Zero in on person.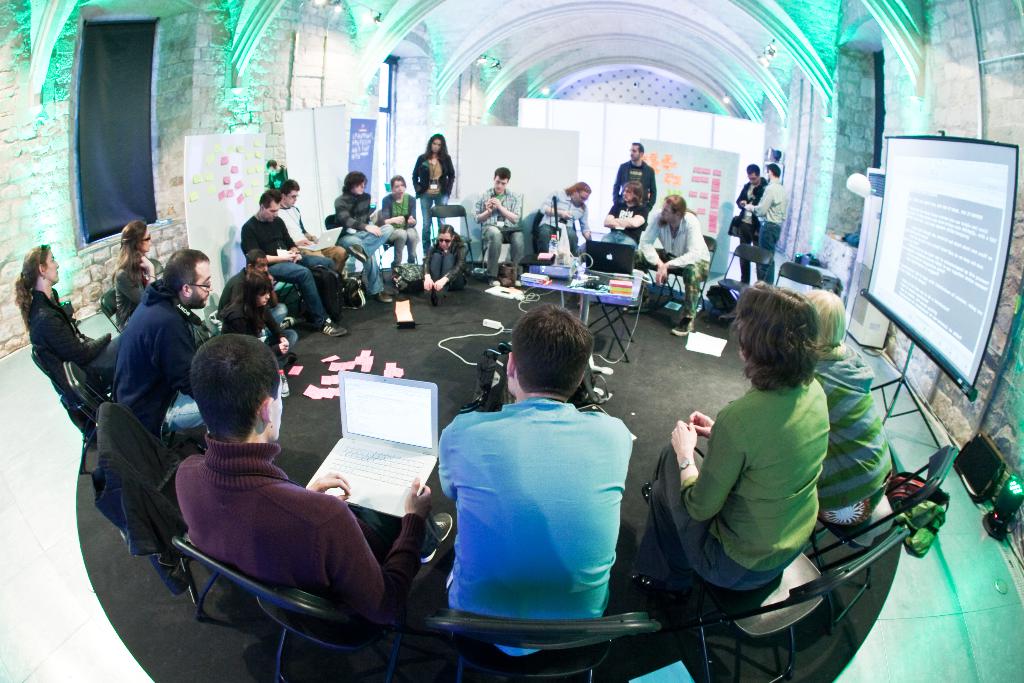
Zeroed in: (left=118, top=245, right=216, bottom=436).
